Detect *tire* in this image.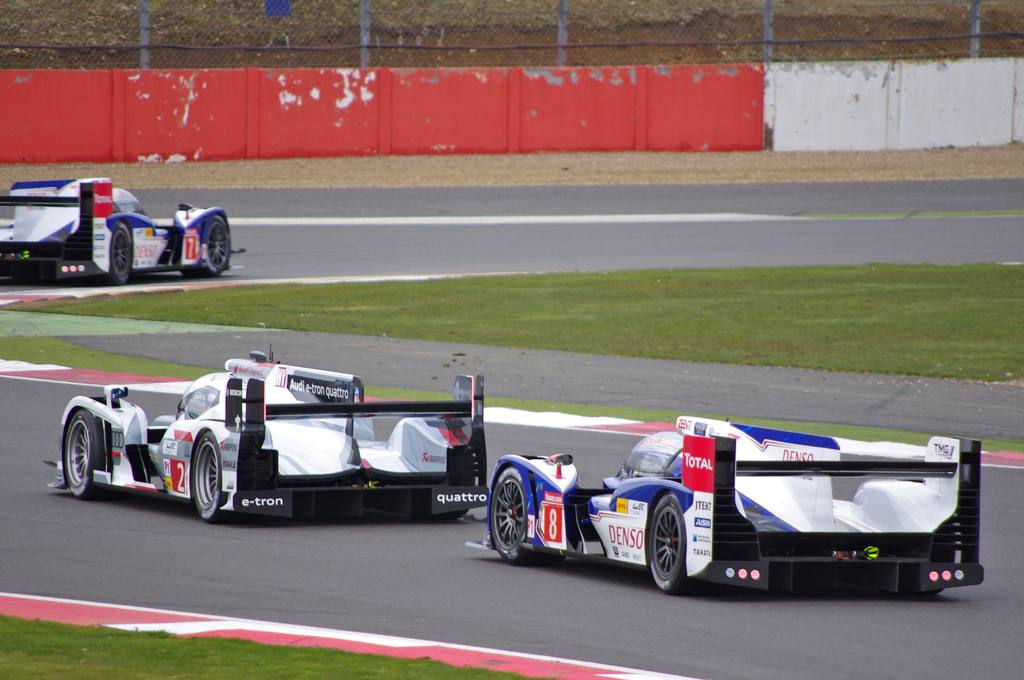
Detection: crop(650, 489, 711, 599).
